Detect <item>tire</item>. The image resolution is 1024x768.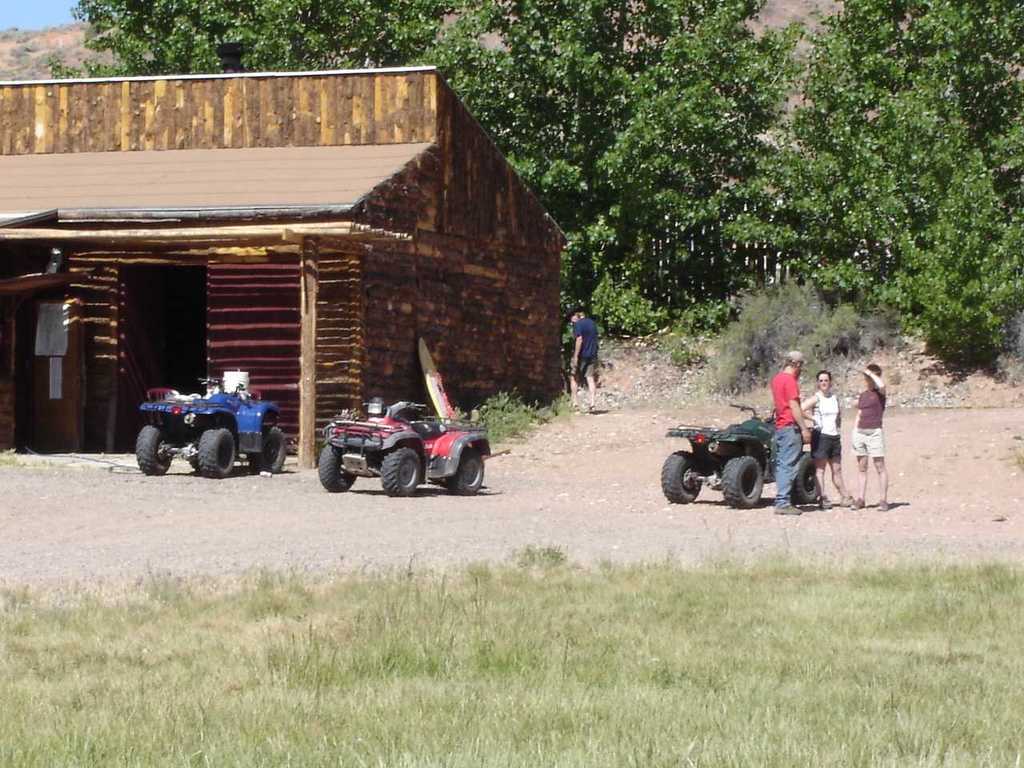
[x1=137, y1=424, x2=173, y2=474].
